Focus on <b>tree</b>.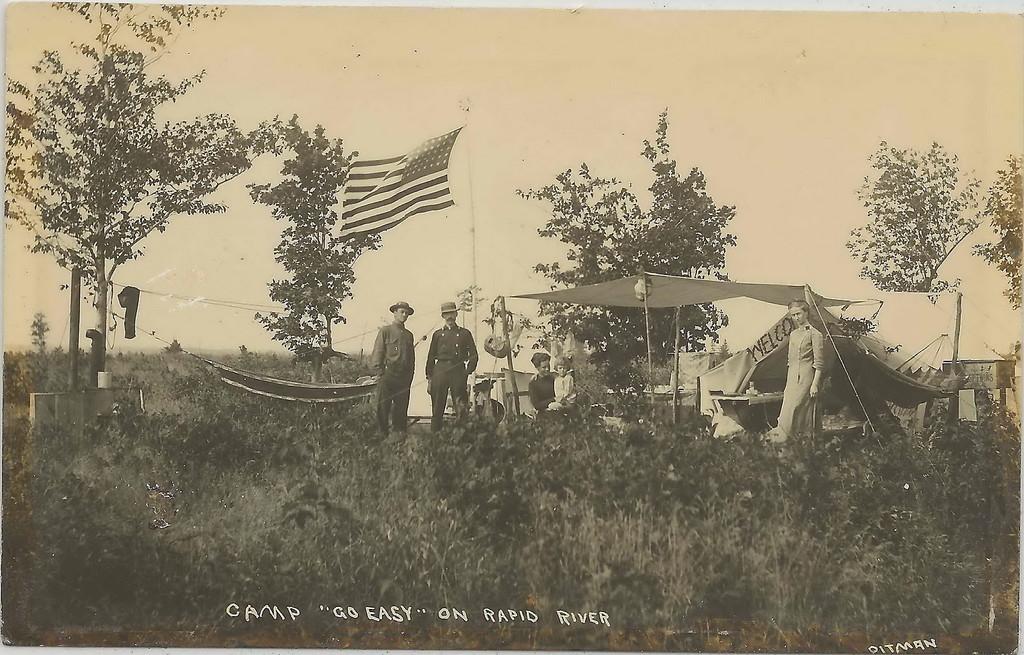
Focused at locate(865, 127, 988, 317).
